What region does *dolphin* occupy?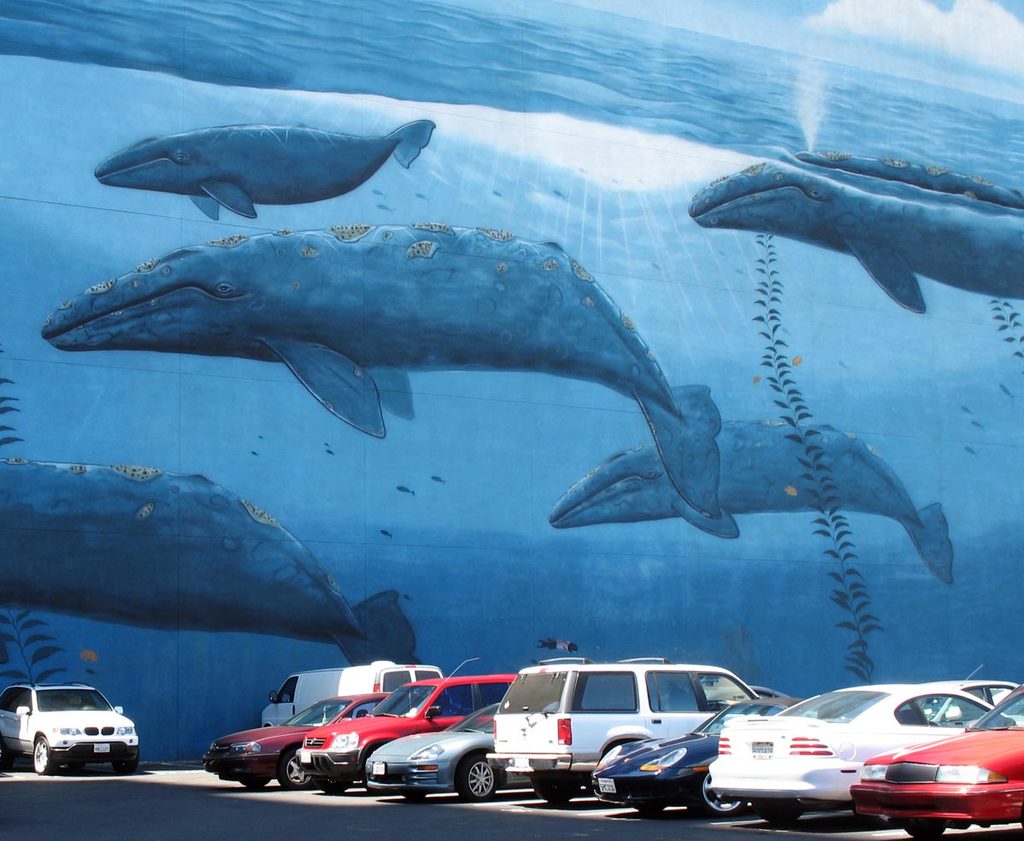
(x1=0, y1=467, x2=424, y2=686).
